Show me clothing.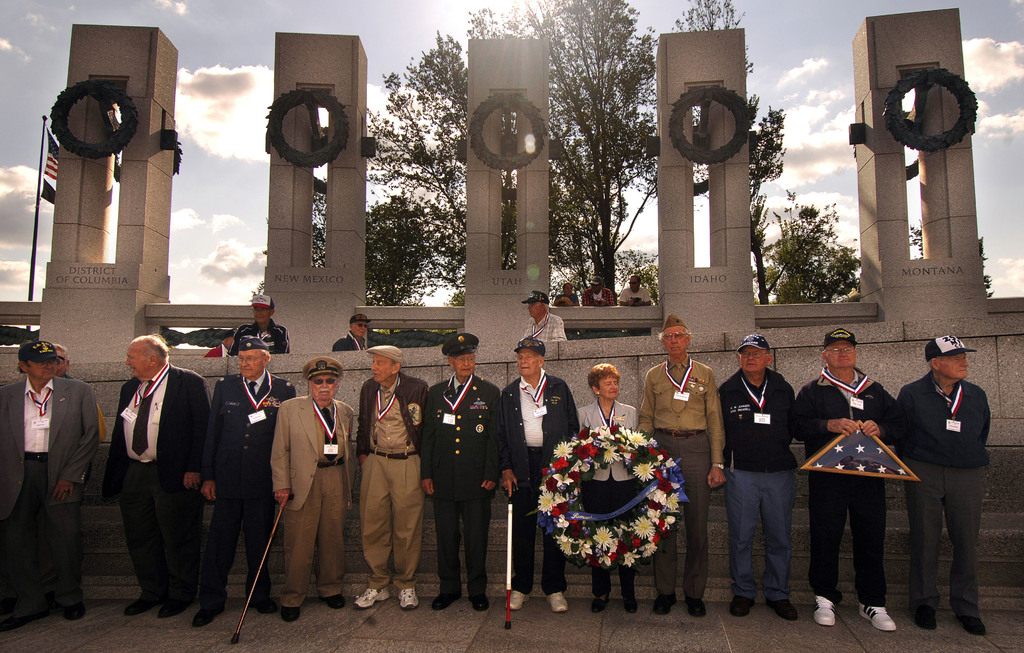
clothing is here: [left=207, top=373, right=300, bottom=599].
